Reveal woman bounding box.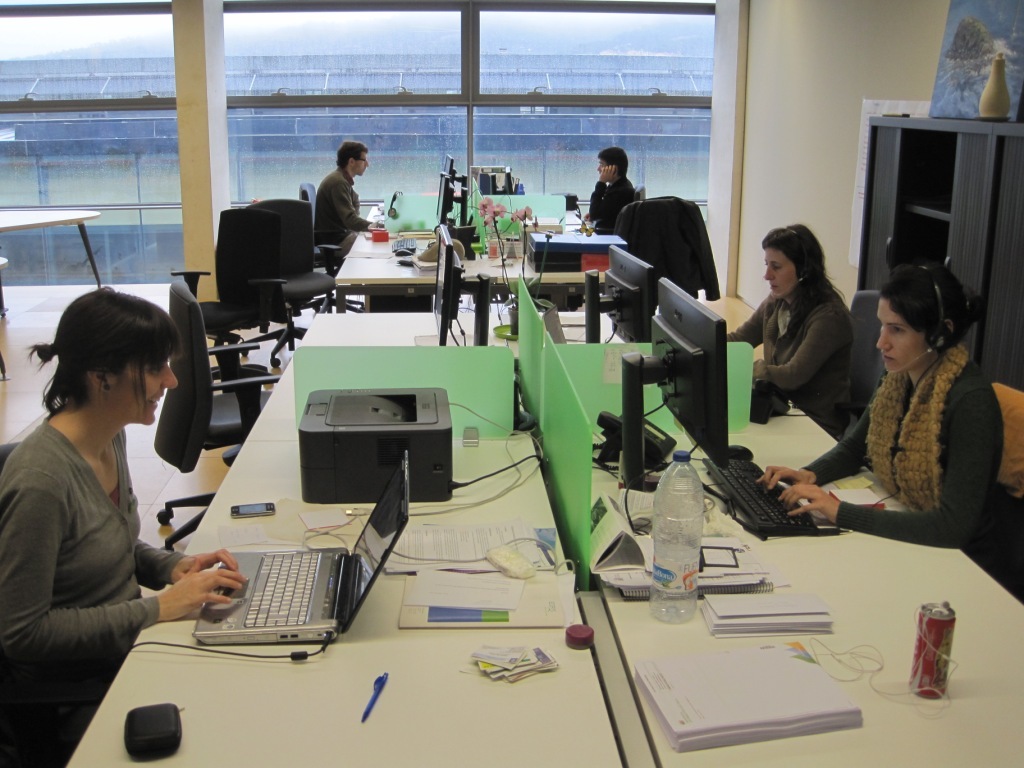
Revealed: l=751, t=216, r=872, b=440.
